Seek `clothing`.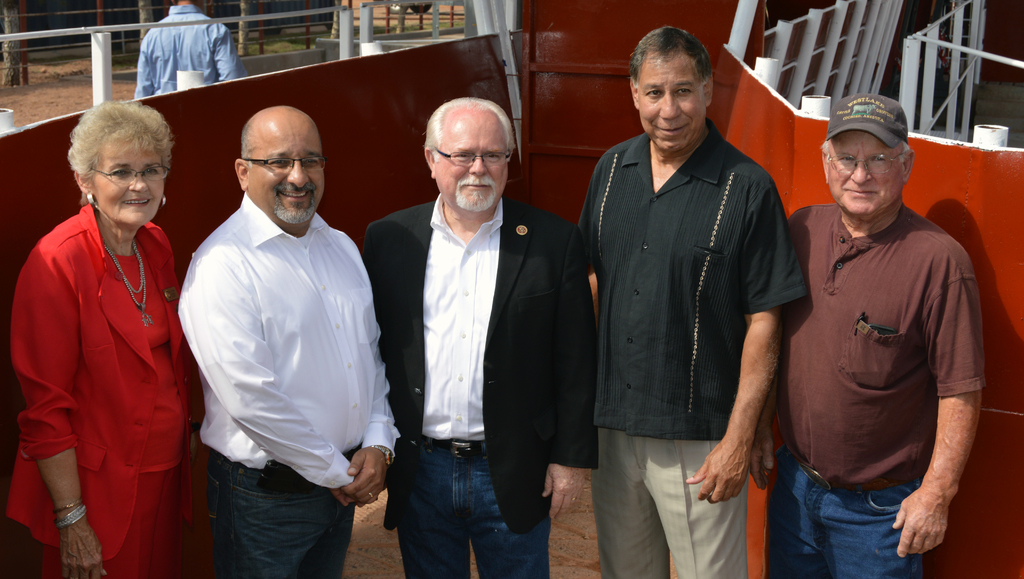
[x1=796, y1=204, x2=988, y2=485].
